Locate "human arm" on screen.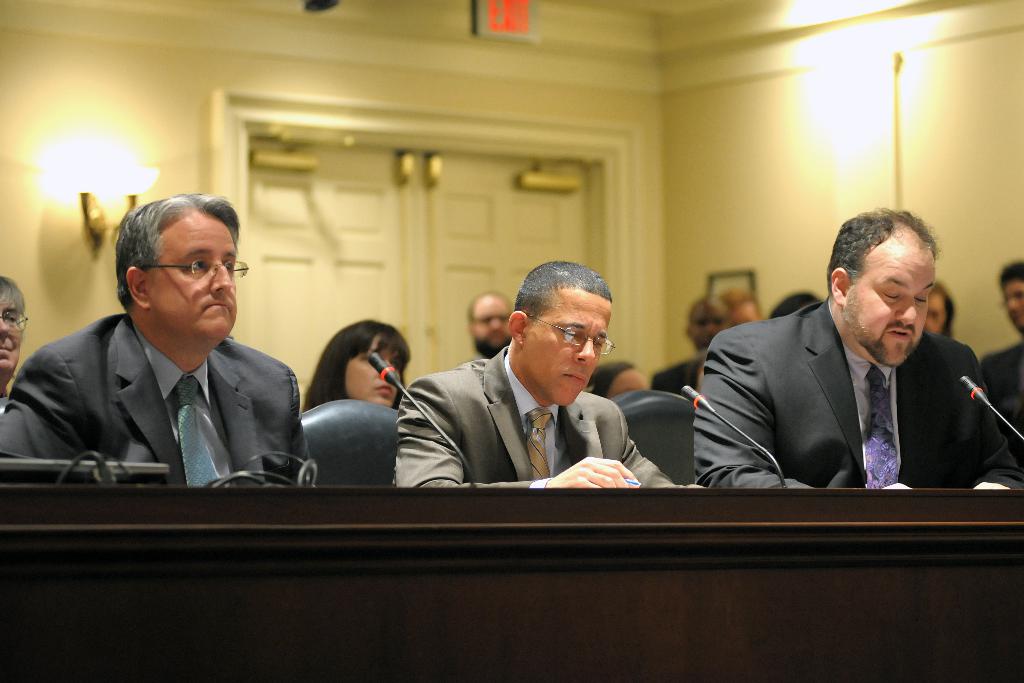
On screen at locate(693, 329, 809, 493).
